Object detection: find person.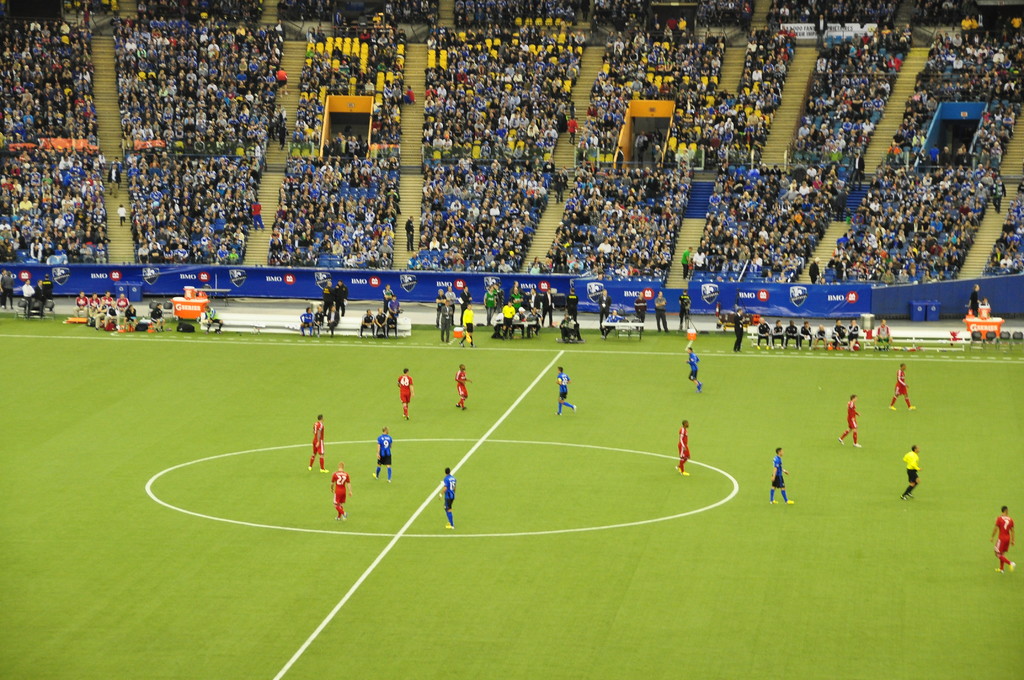
rect(905, 449, 913, 499).
